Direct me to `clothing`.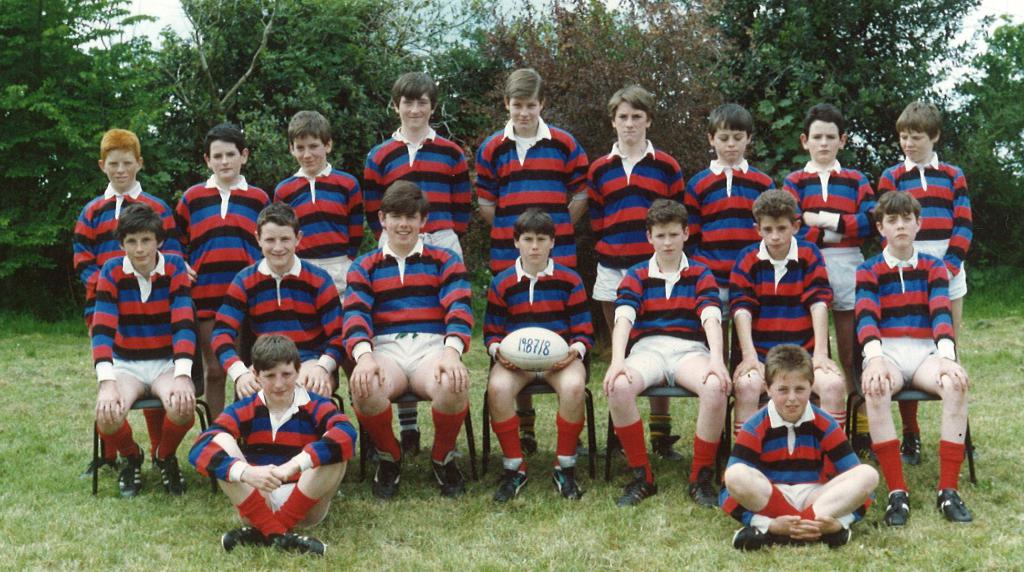
Direction: locate(879, 146, 980, 309).
